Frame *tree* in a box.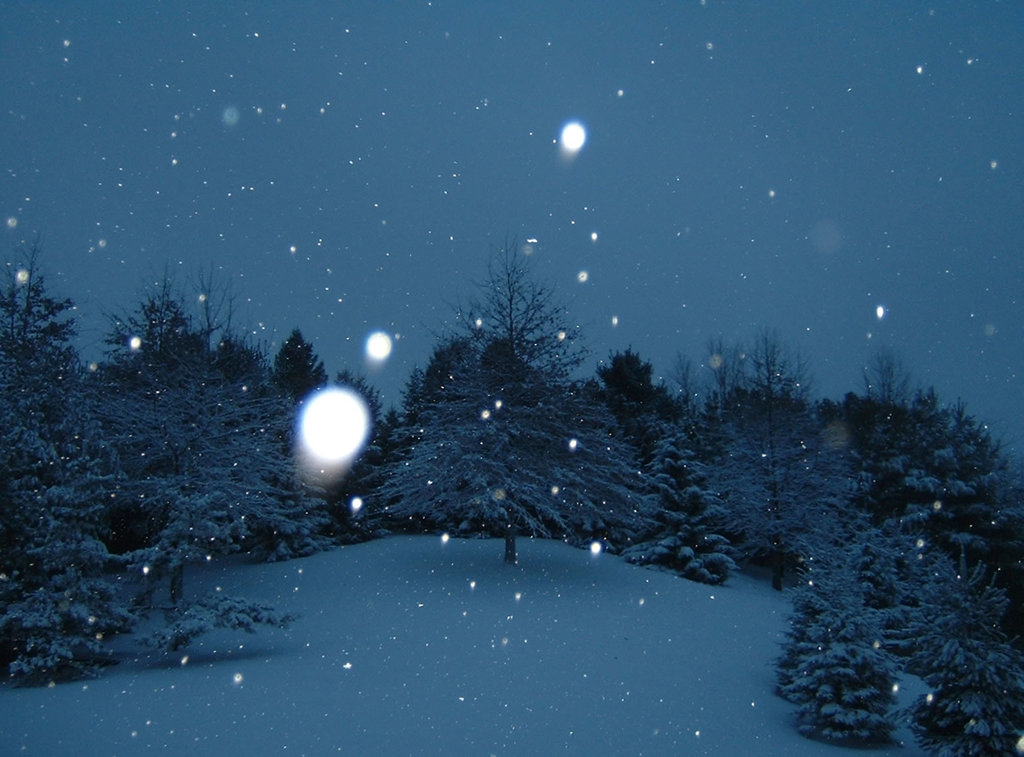
BBox(358, 235, 635, 564).
